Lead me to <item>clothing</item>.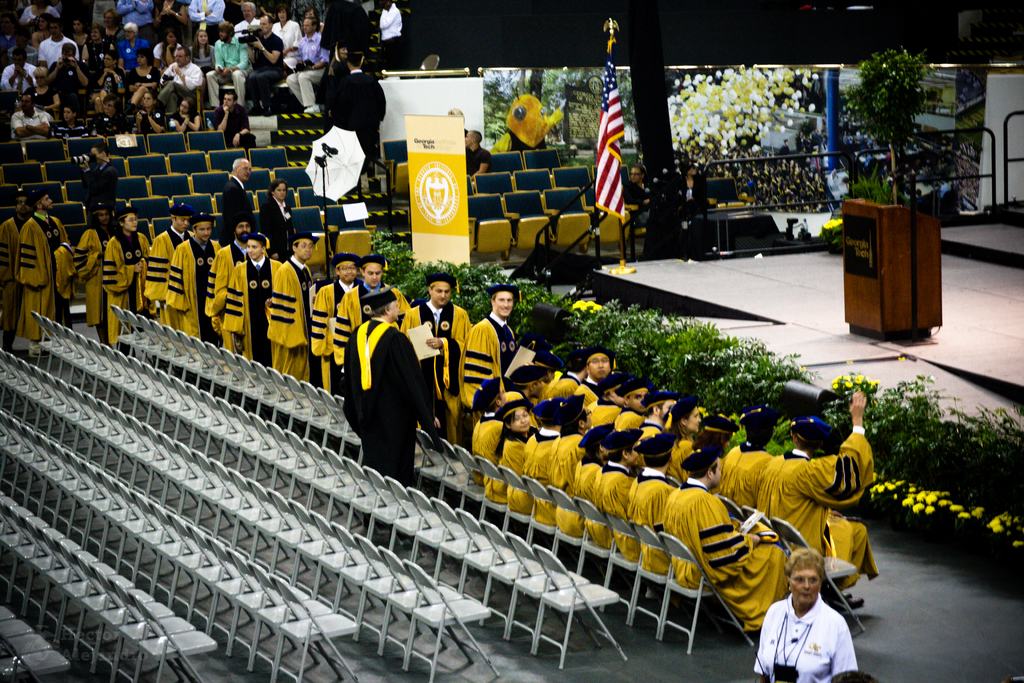
Lead to 10:113:52:138.
